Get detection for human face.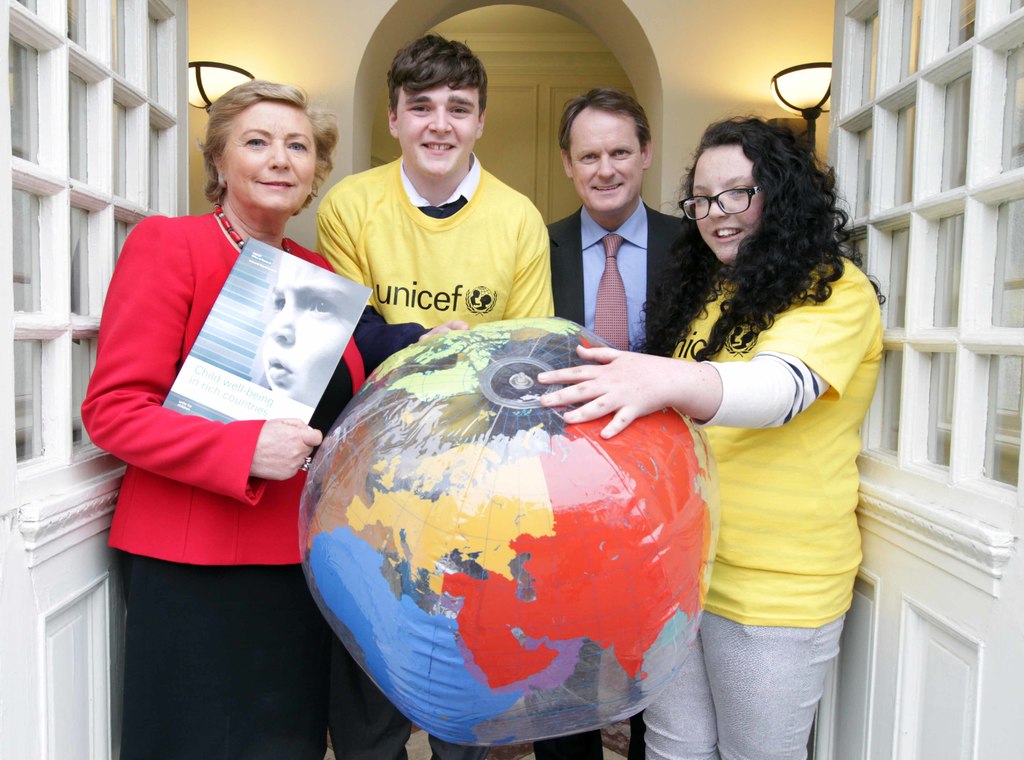
Detection: detection(572, 106, 643, 217).
